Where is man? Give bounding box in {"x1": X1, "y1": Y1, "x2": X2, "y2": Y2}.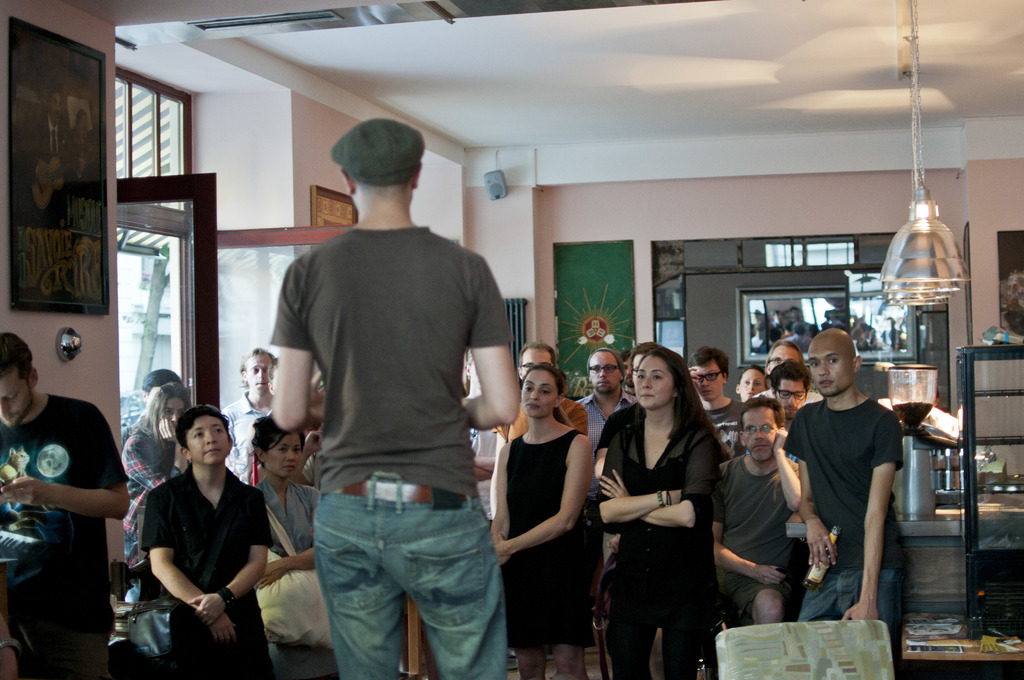
{"x1": 215, "y1": 346, "x2": 287, "y2": 489}.
